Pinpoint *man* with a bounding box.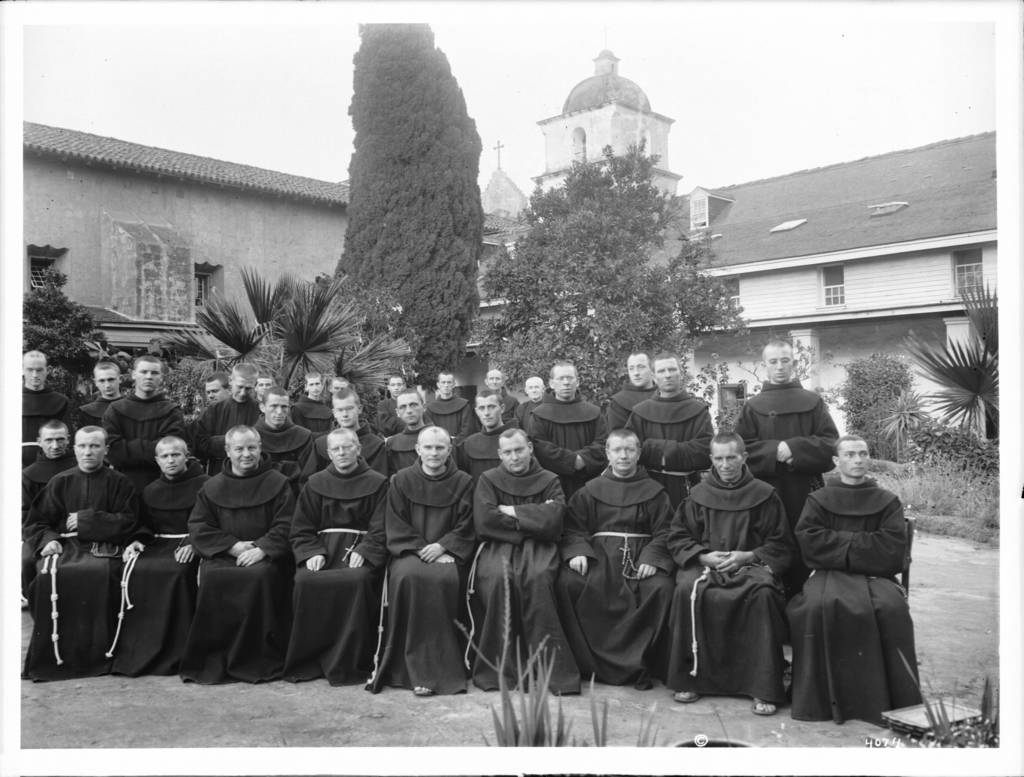
detection(616, 341, 719, 498).
